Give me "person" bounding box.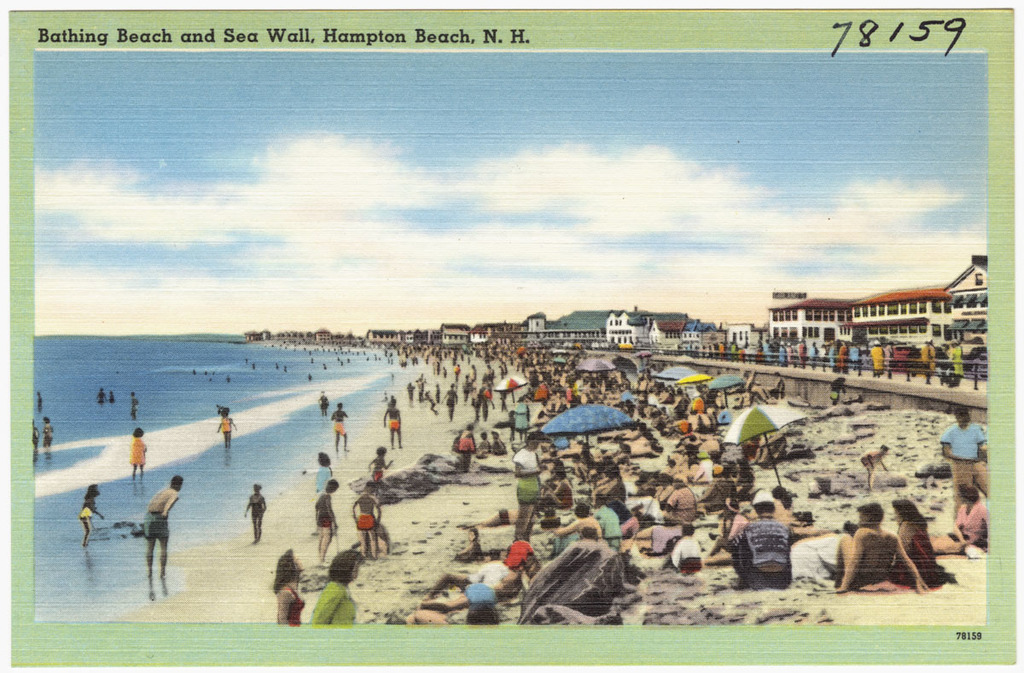
left=314, top=450, right=332, bottom=491.
